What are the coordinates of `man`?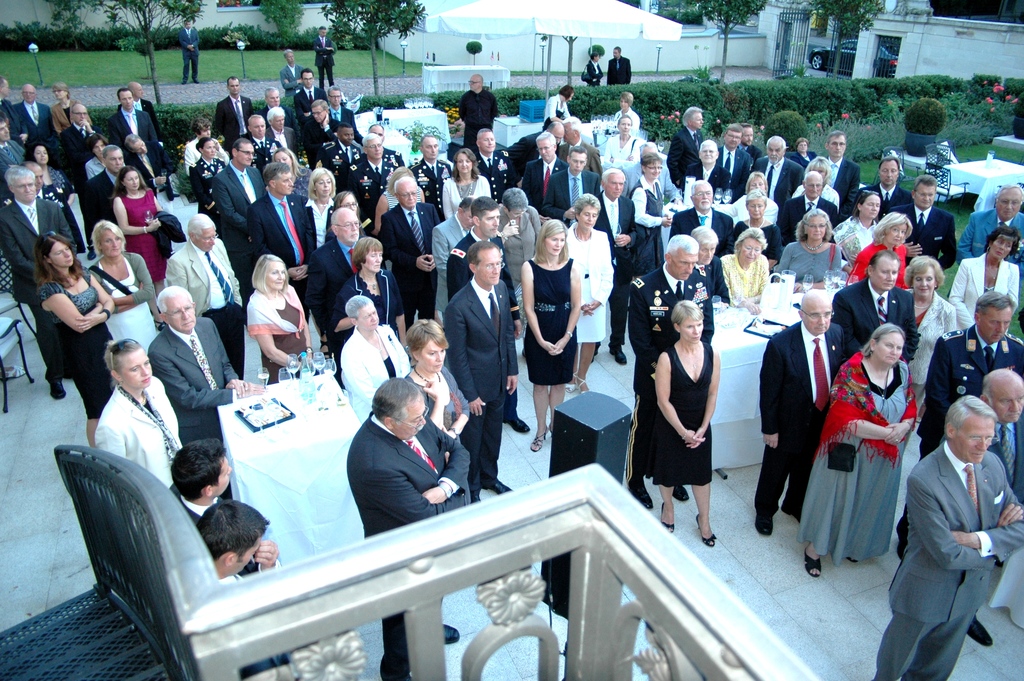
locate(447, 192, 525, 434).
